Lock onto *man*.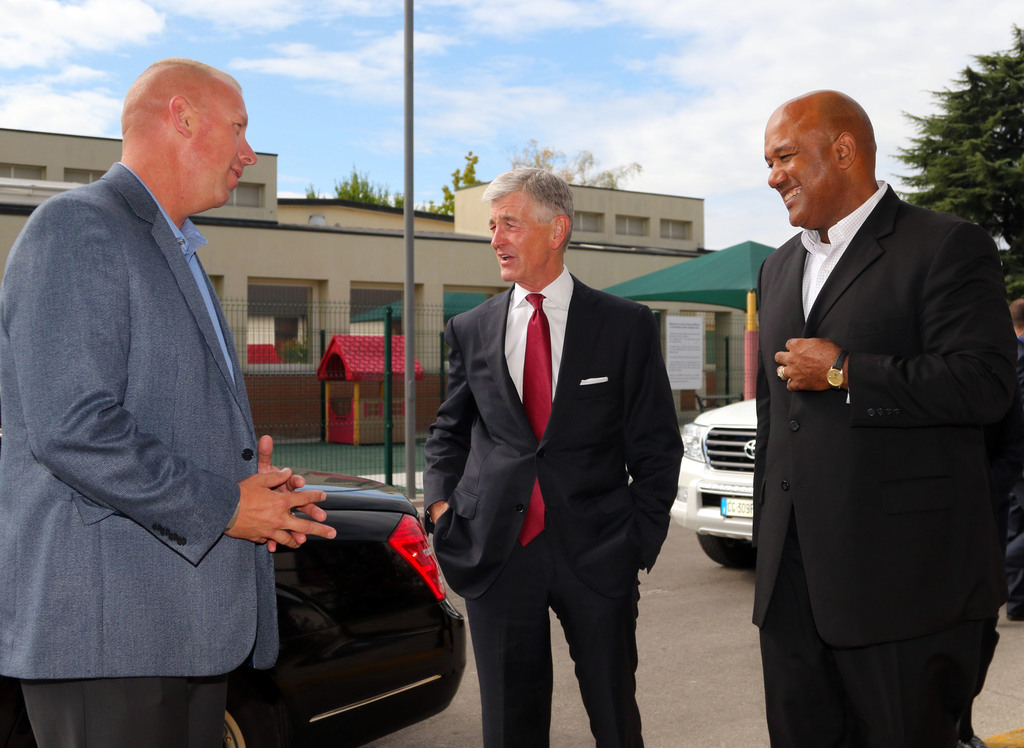
Locked: [422,167,684,747].
